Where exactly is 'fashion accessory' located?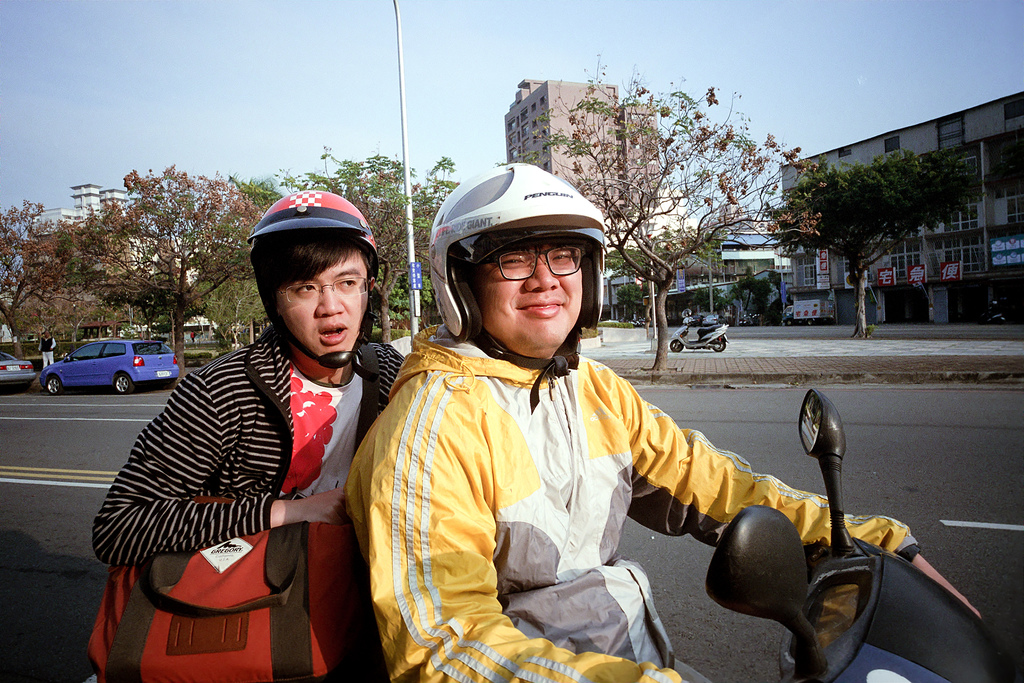
Its bounding box is <bbox>896, 543, 922, 564</bbox>.
